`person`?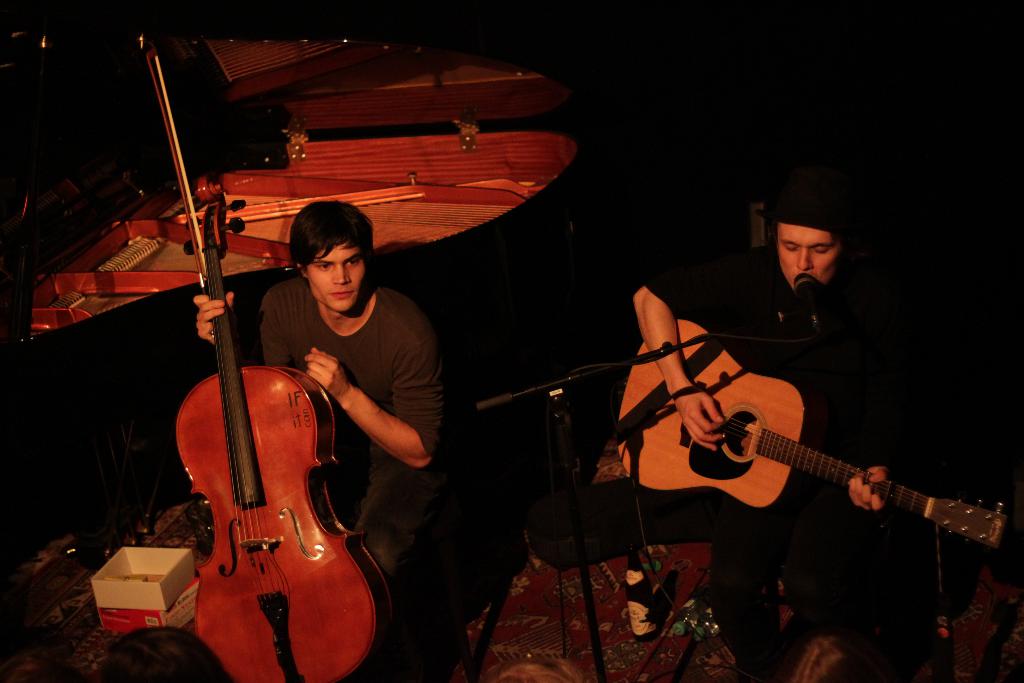
select_region(636, 197, 913, 682)
